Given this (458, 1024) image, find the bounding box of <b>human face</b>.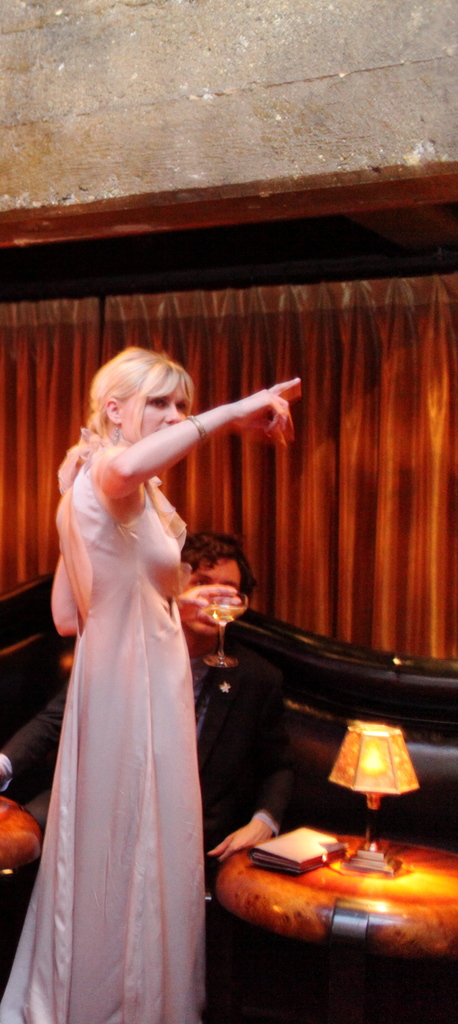
{"left": 180, "top": 557, "right": 243, "bottom": 637}.
